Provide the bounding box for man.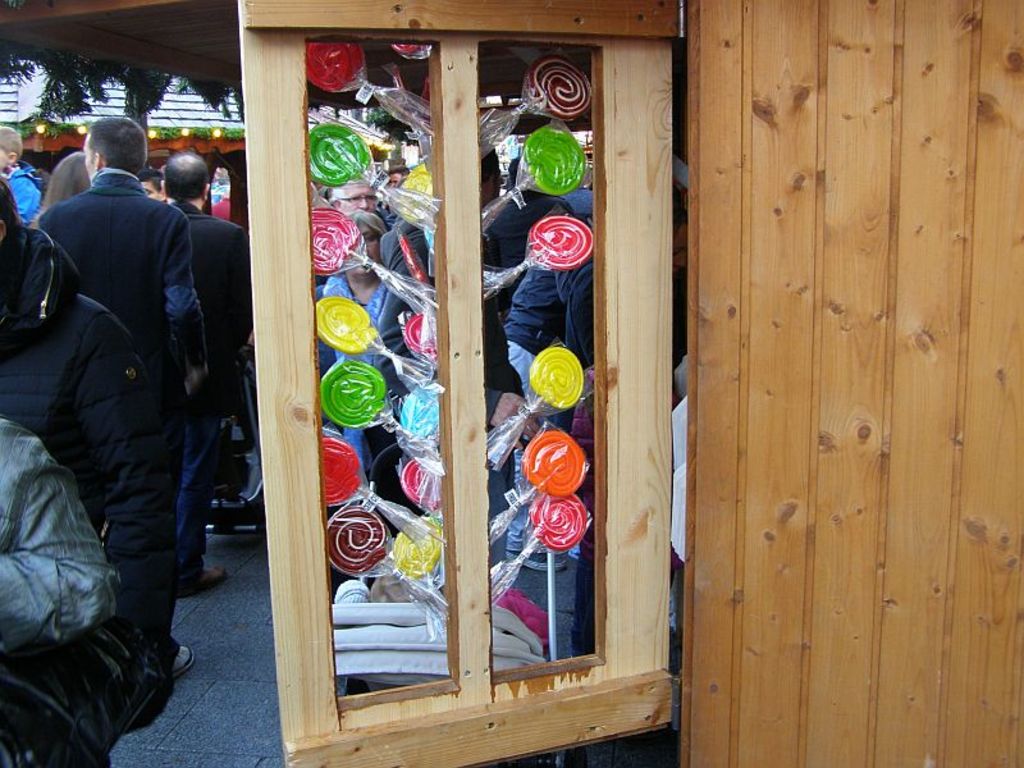
38, 114, 212, 402.
